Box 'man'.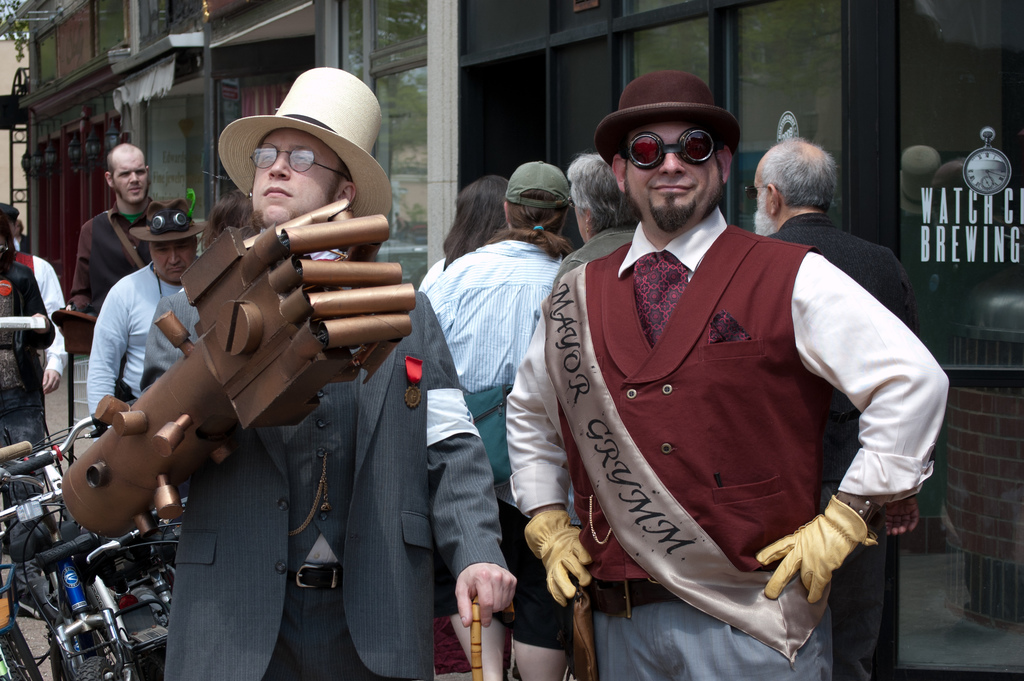
Rect(749, 140, 929, 680).
